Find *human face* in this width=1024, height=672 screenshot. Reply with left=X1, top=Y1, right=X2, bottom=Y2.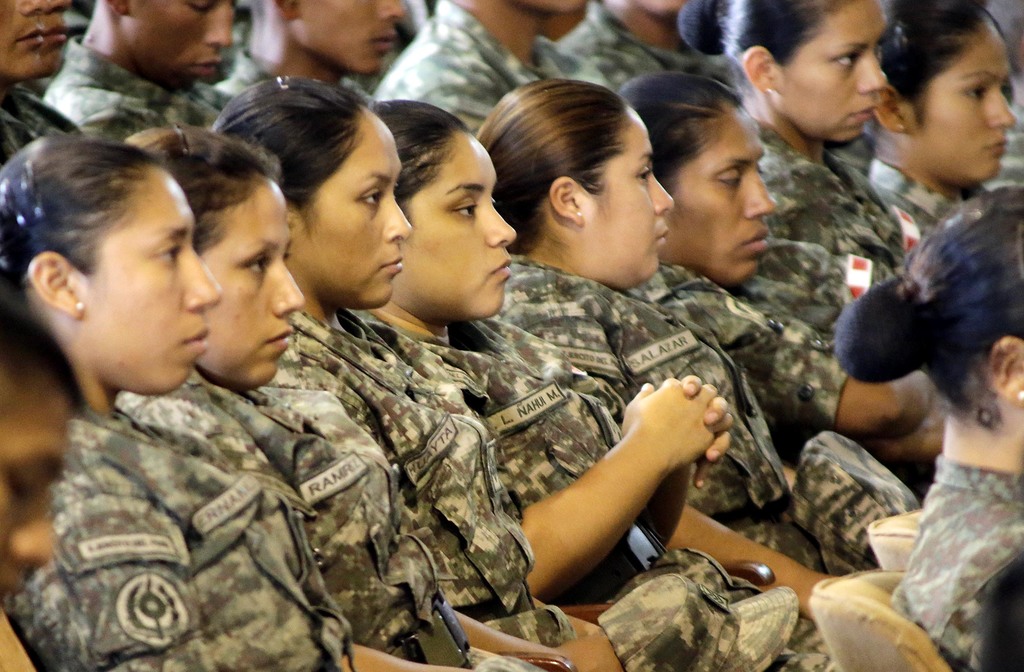
left=285, top=109, right=413, bottom=310.
